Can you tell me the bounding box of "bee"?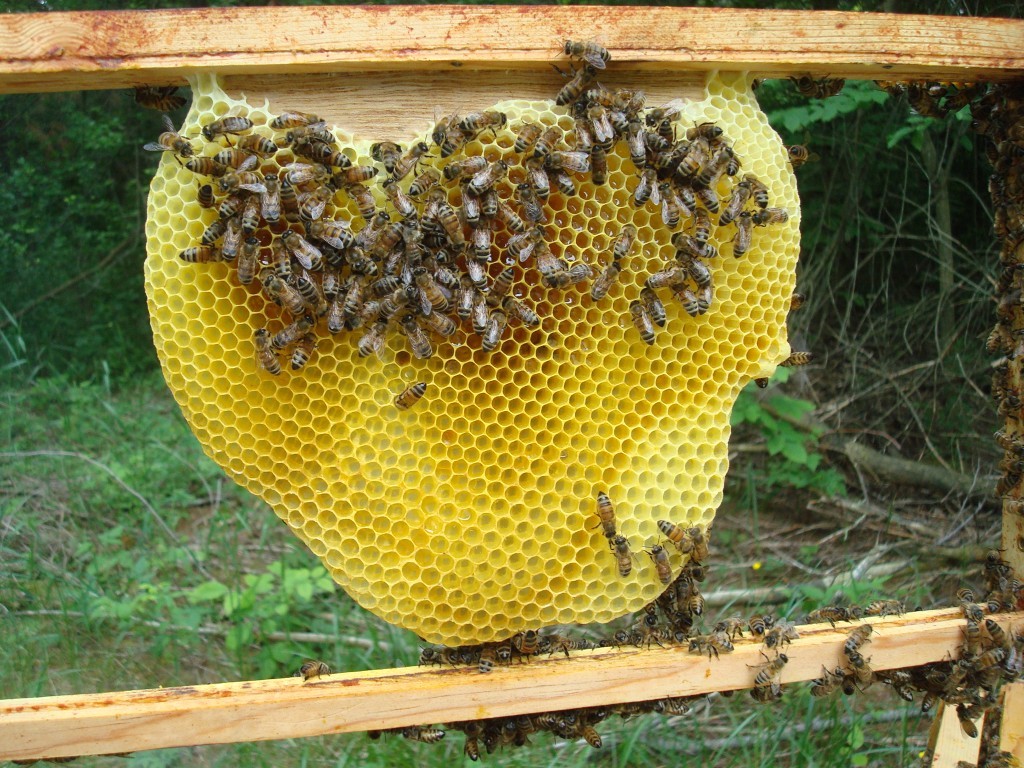
<region>495, 215, 554, 262</region>.
